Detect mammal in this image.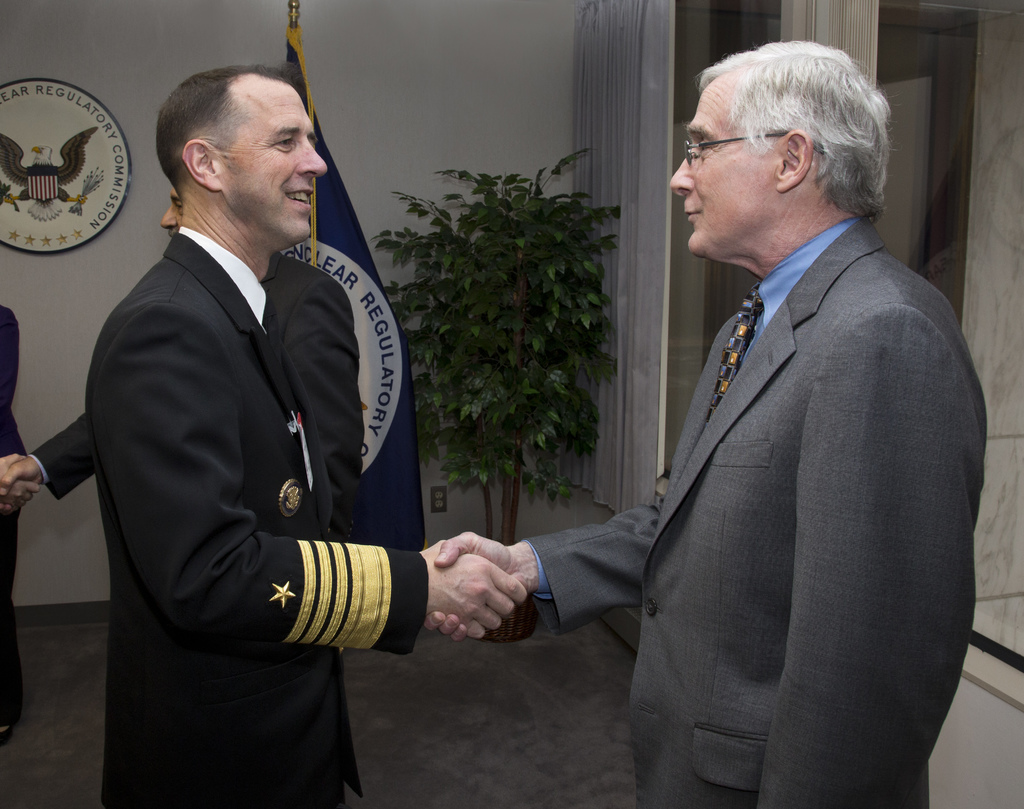
Detection: x1=0, y1=302, x2=39, y2=744.
